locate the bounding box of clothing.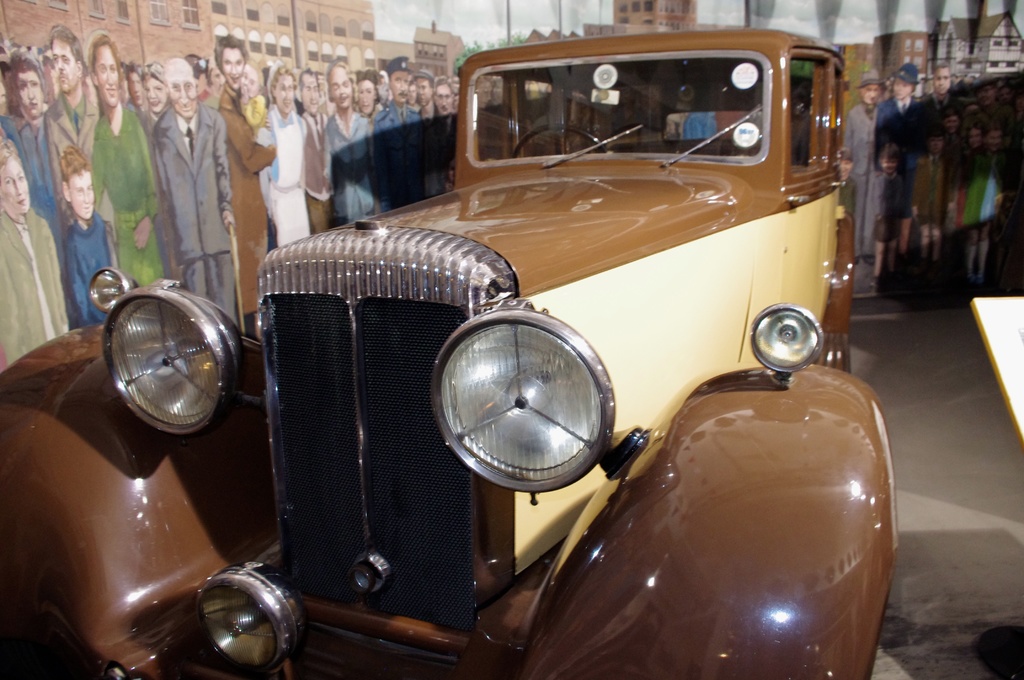
Bounding box: 0/219/71/370.
